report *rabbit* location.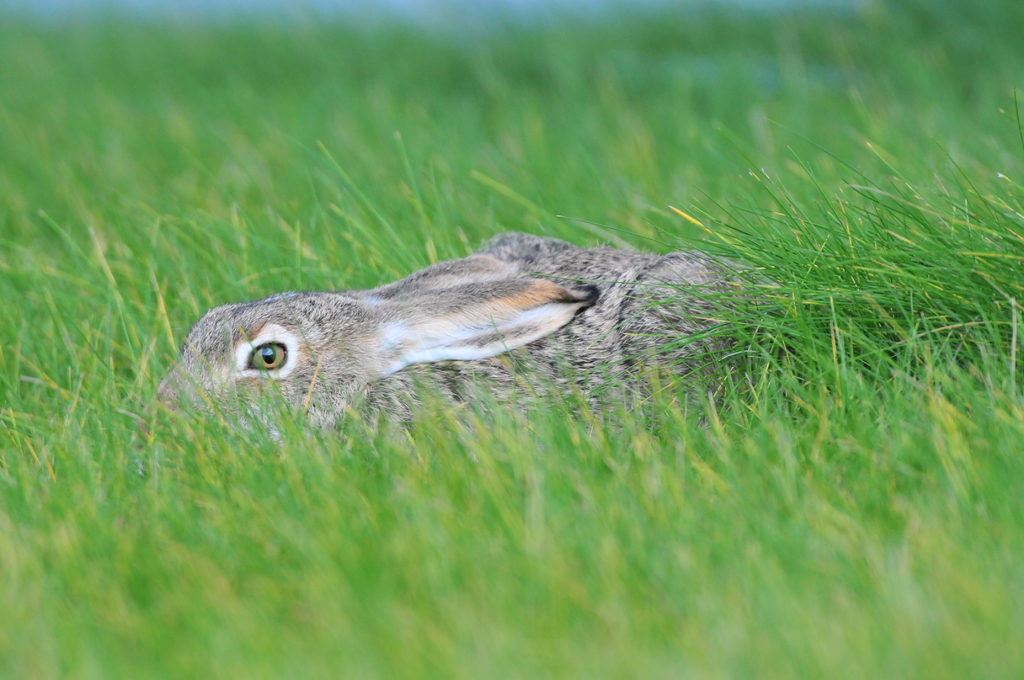
Report: x1=132, y1=230, x2=781, y2=480.
